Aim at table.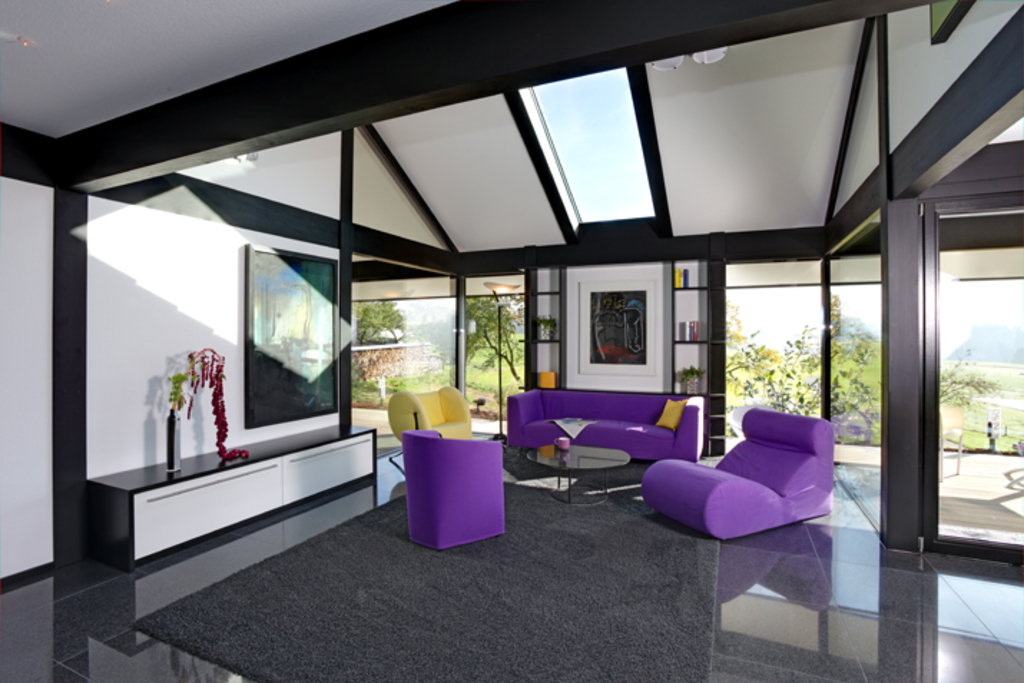
Aimed at [517, 440, 655, 515].
